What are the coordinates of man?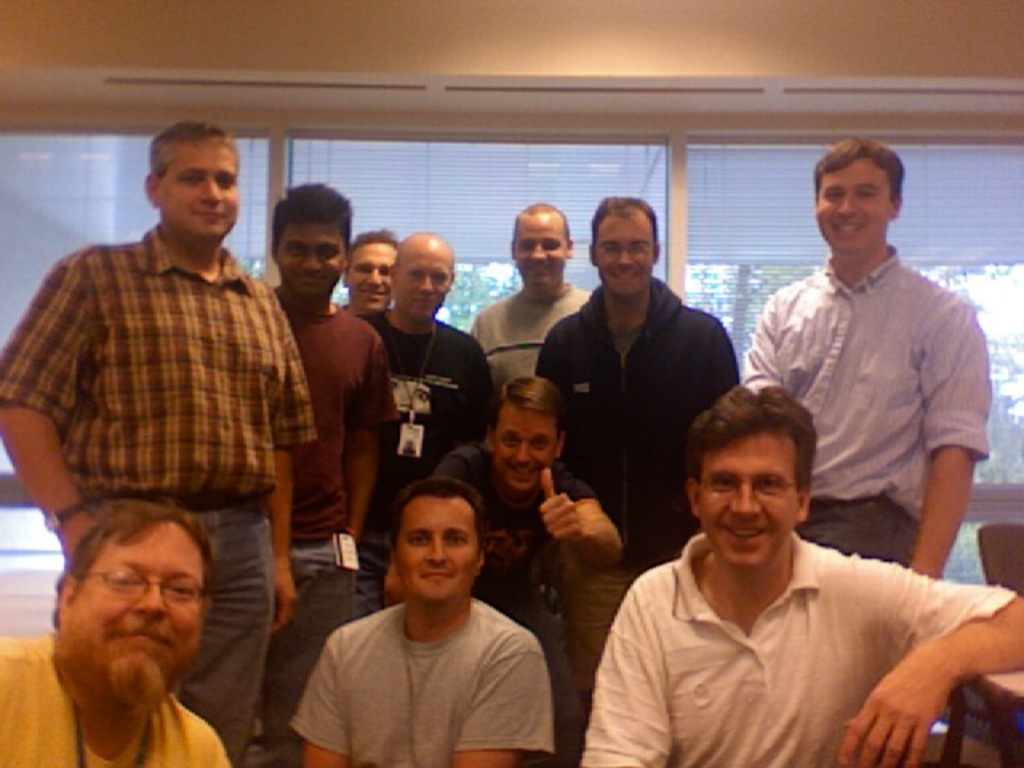
locate(467, 190, 598, 402).
